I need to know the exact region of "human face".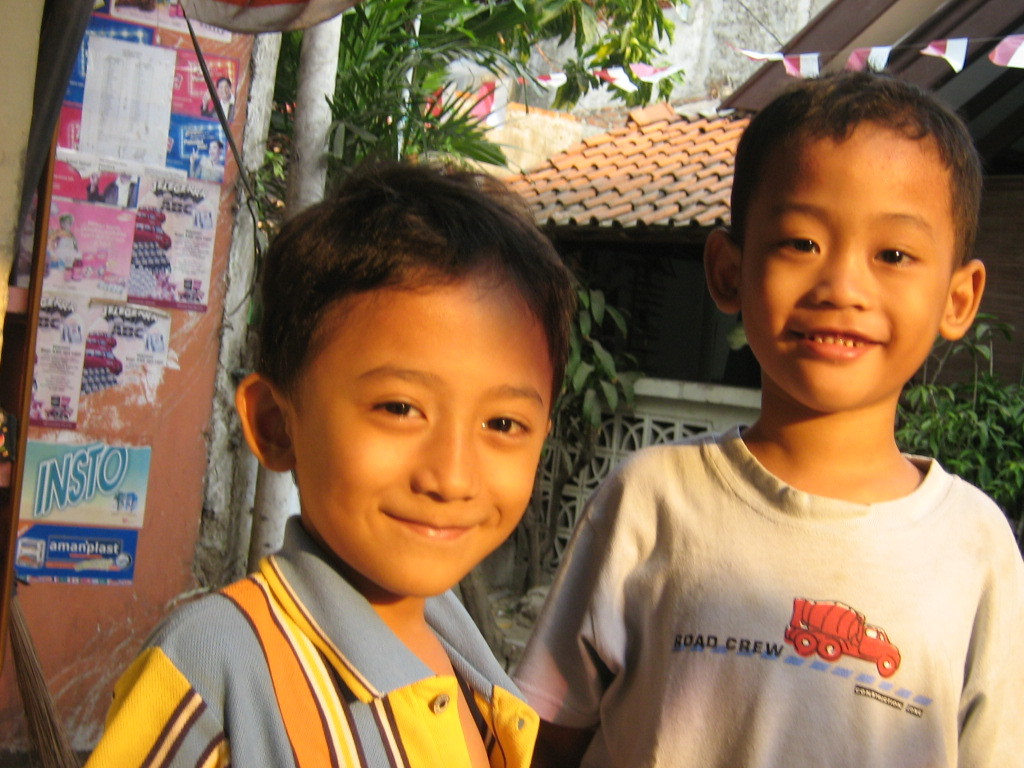
Region: bbox(302, 299, 549, 604).
